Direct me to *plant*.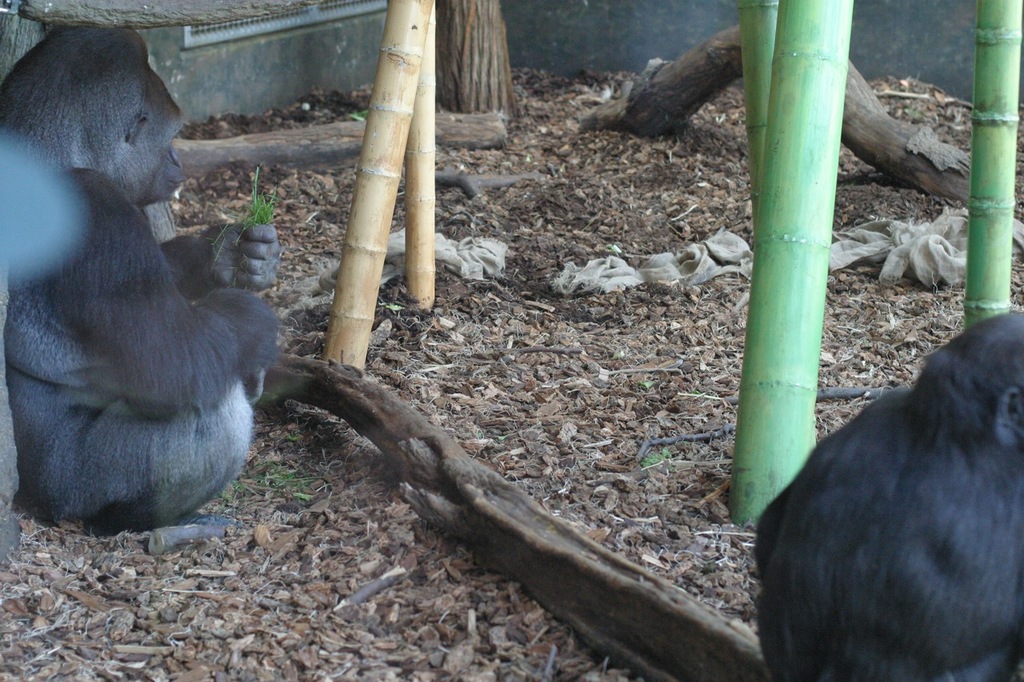
Direction: BBox(349, 106, 371, 121).
